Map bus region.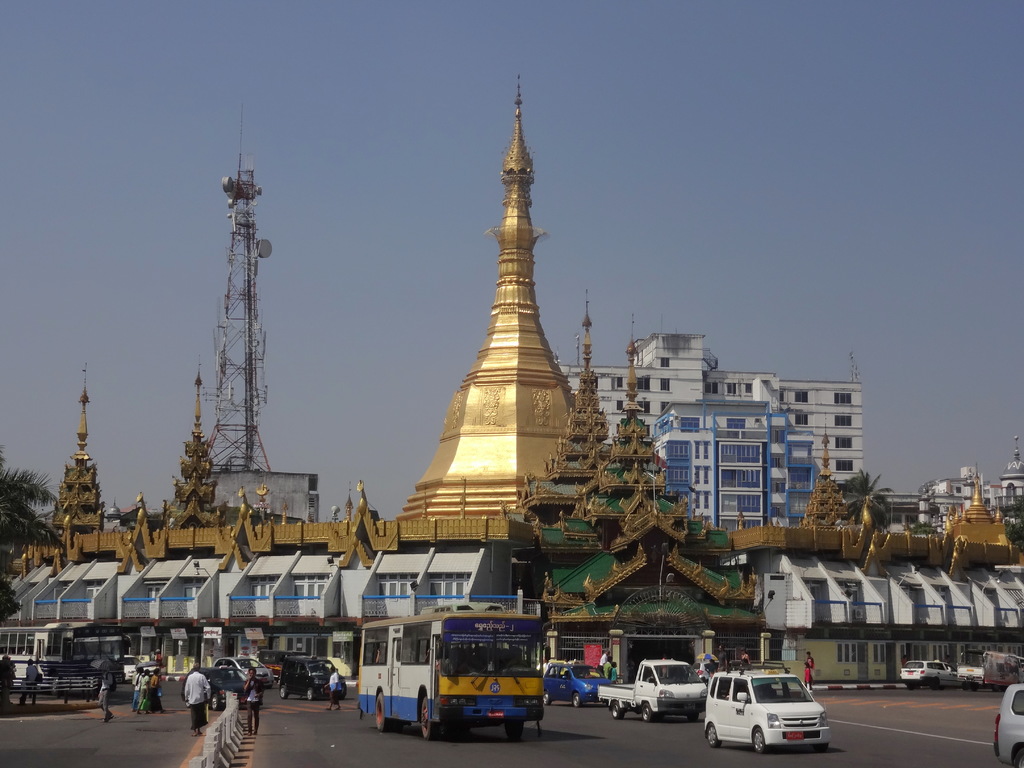
Mapped to x1=352 y1=601 x2=552 y2=736.
